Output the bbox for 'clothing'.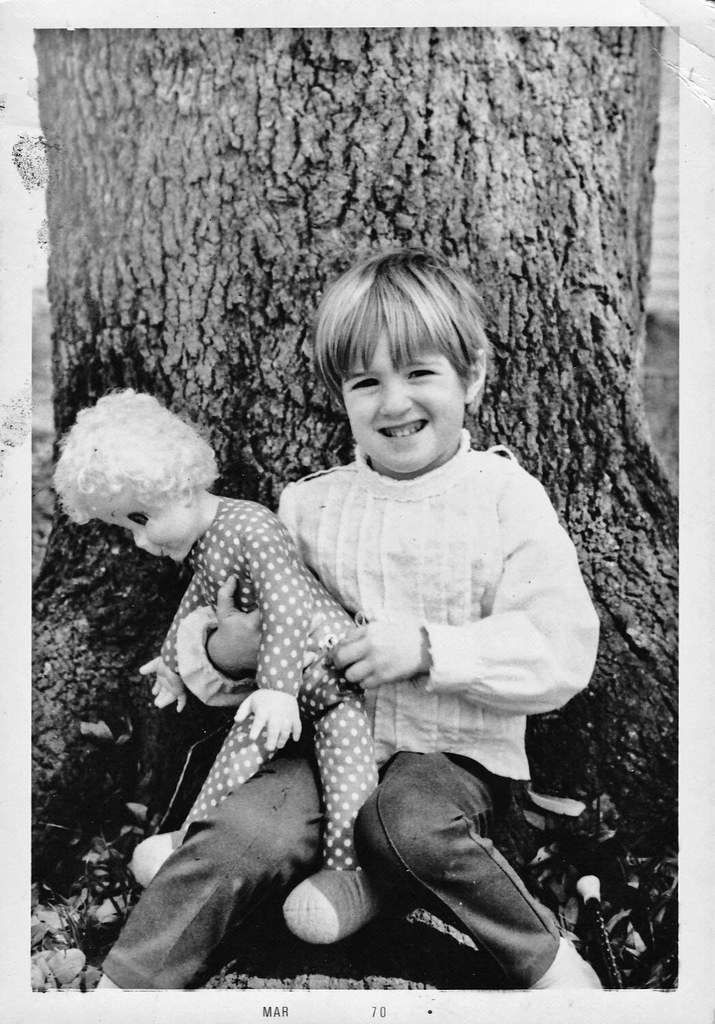
(157,494,393,876).
